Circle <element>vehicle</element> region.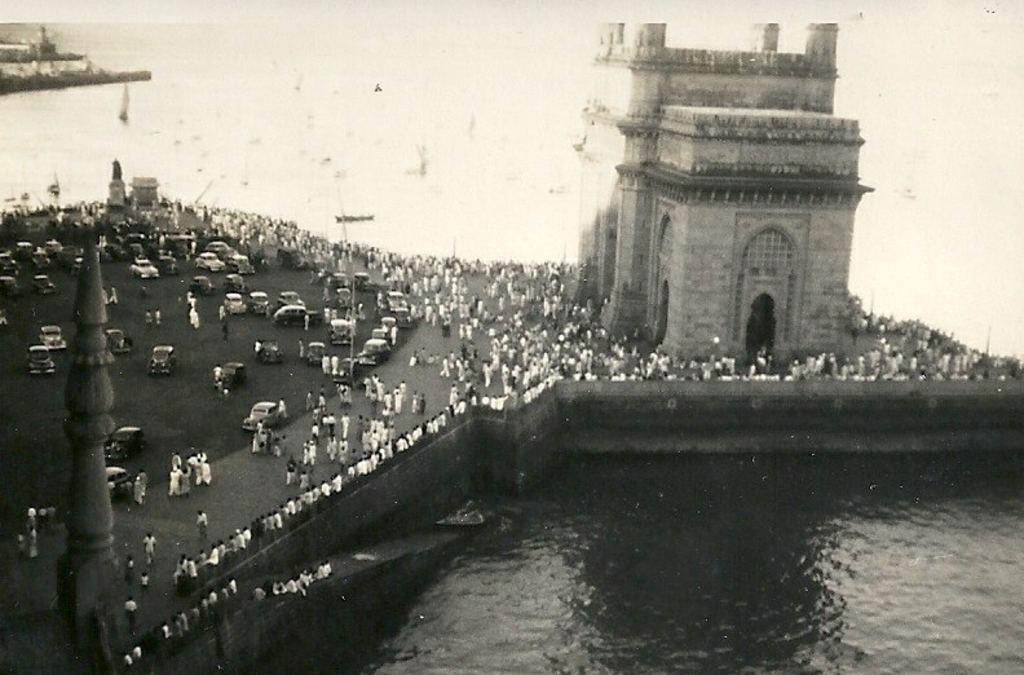
Region: detection(358, 335, 392, 358).
